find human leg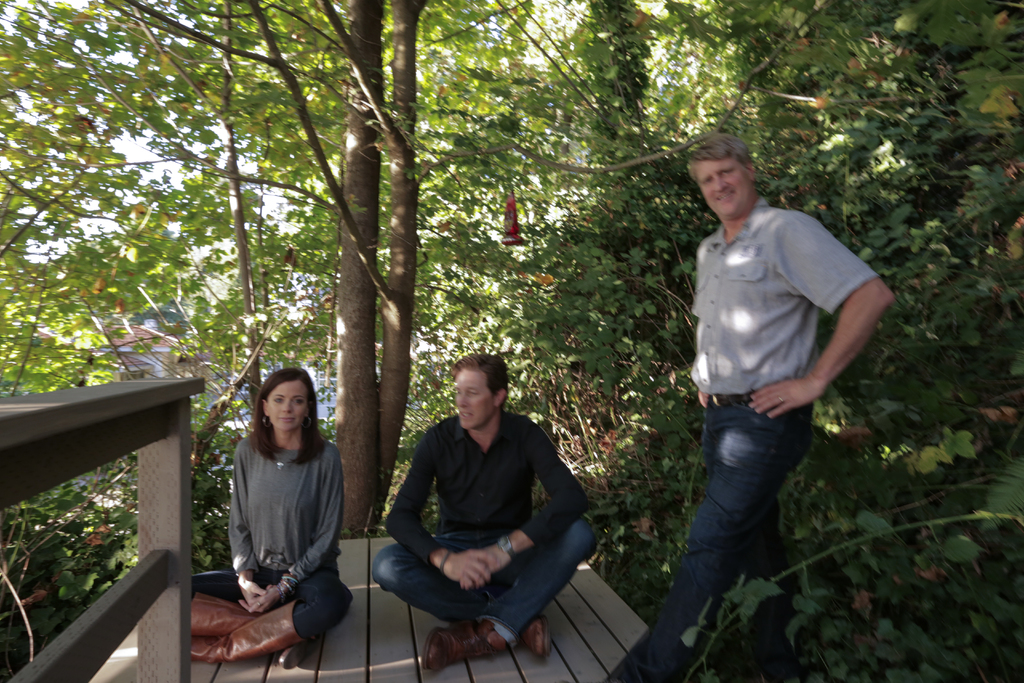
locate(417, 513, 605, 674)
